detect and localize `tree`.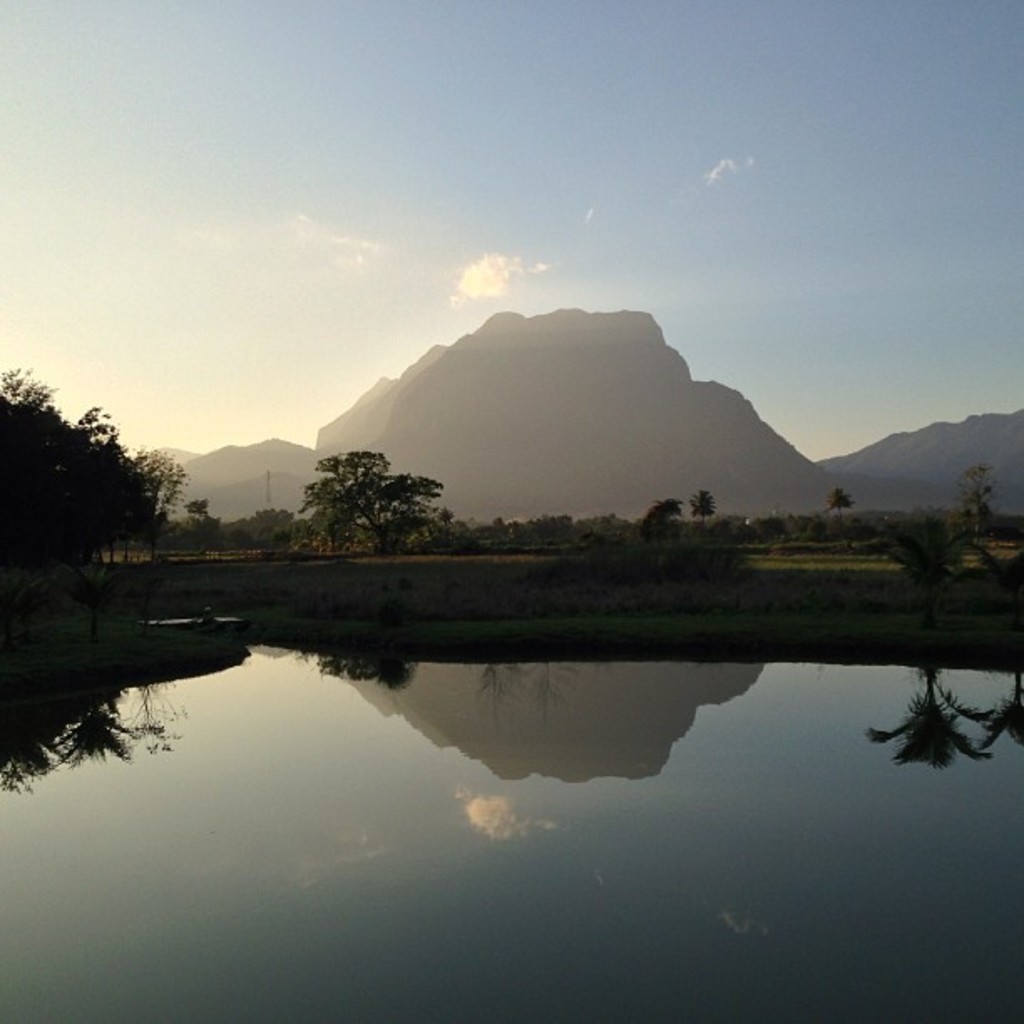
Localized at <region>301, 427, 455, 554</region>.
